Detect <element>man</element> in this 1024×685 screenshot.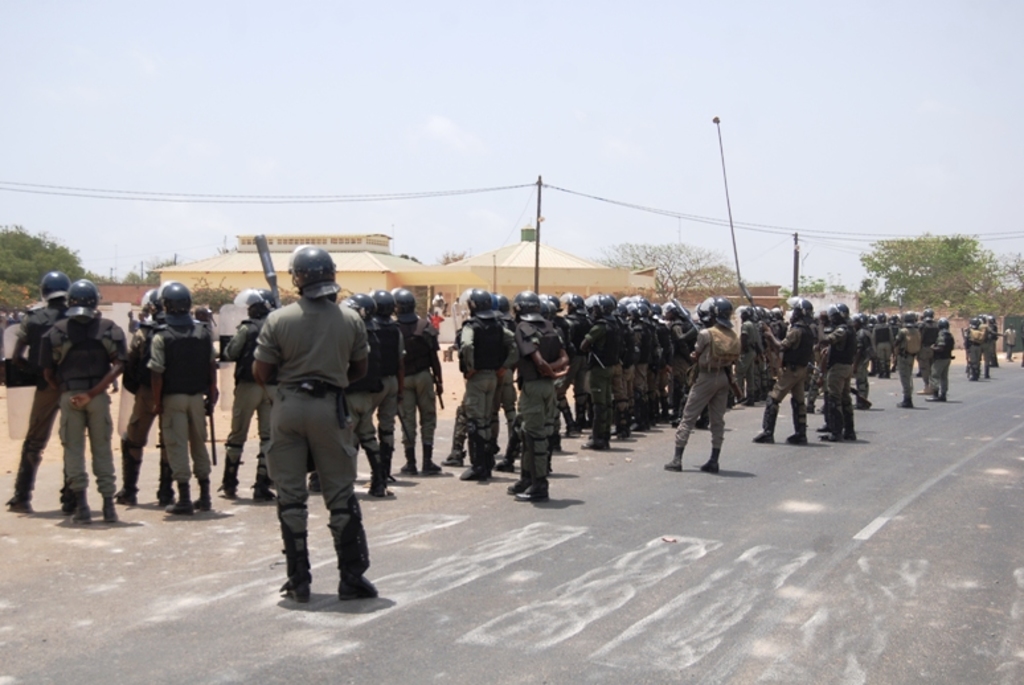
Detection: box(652, 288, 726, 477).
